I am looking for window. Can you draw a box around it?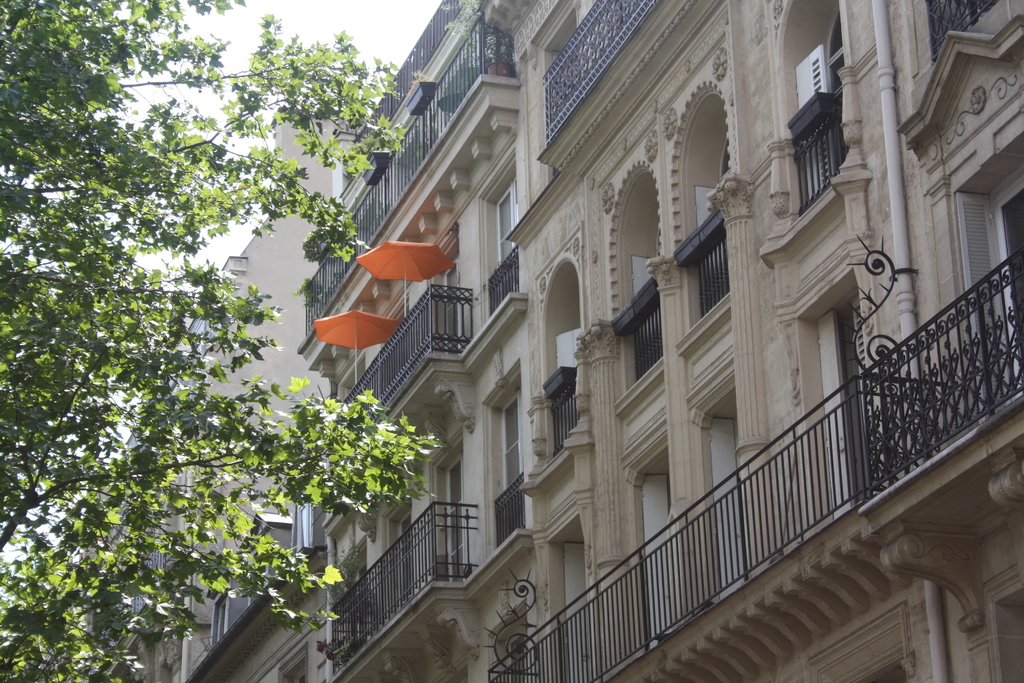
Sure, the bounding box is (502,386,526,517).
